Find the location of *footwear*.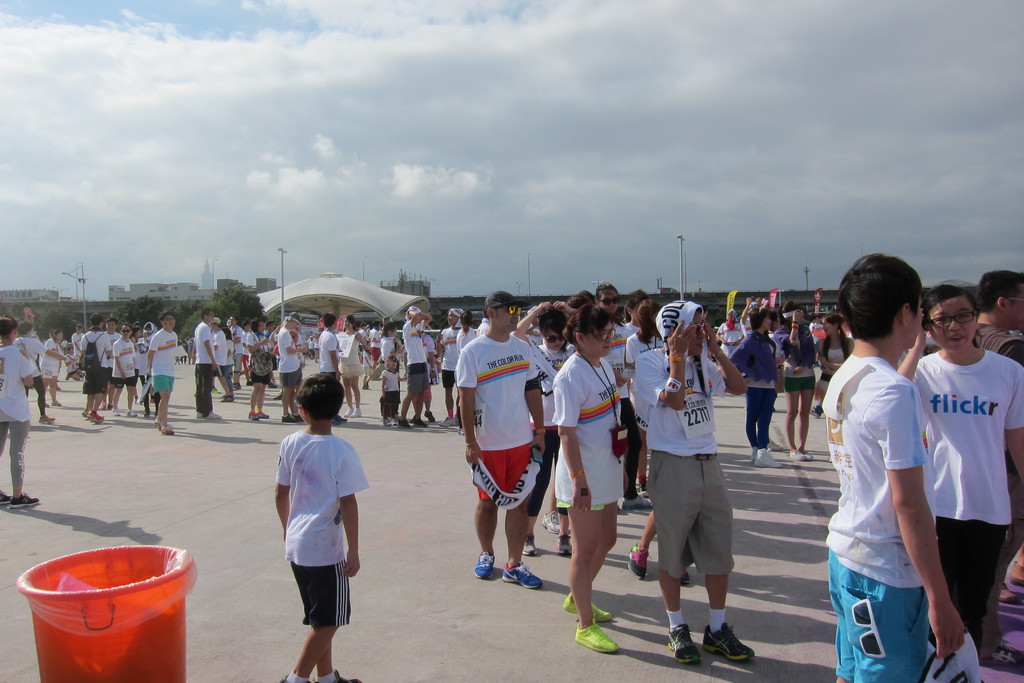
Location: pyautogui.locateOnScreen(804, 449, 812, 463).
